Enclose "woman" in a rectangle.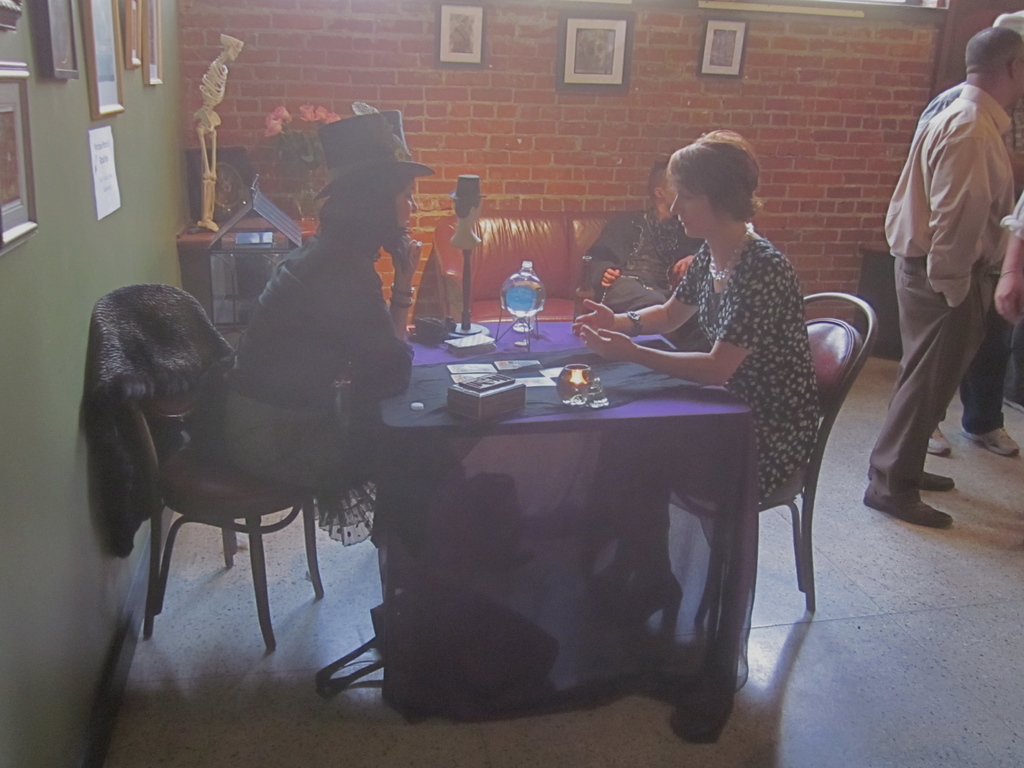
left=224, top=108, right=424, bottom=554.
